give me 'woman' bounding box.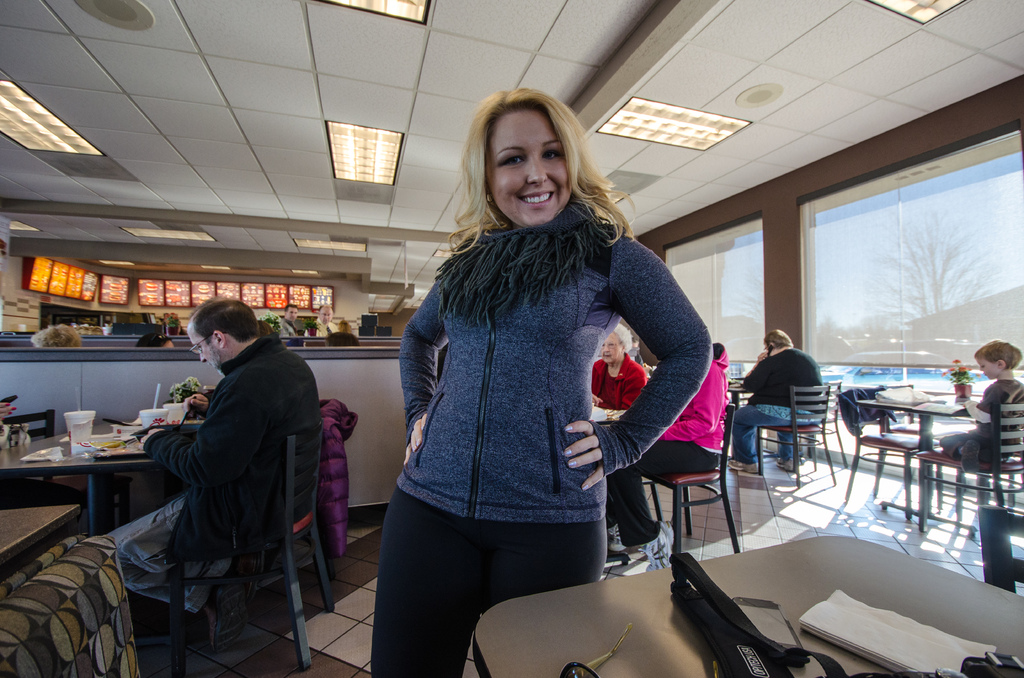
crop(588, 321, 643, 409).
